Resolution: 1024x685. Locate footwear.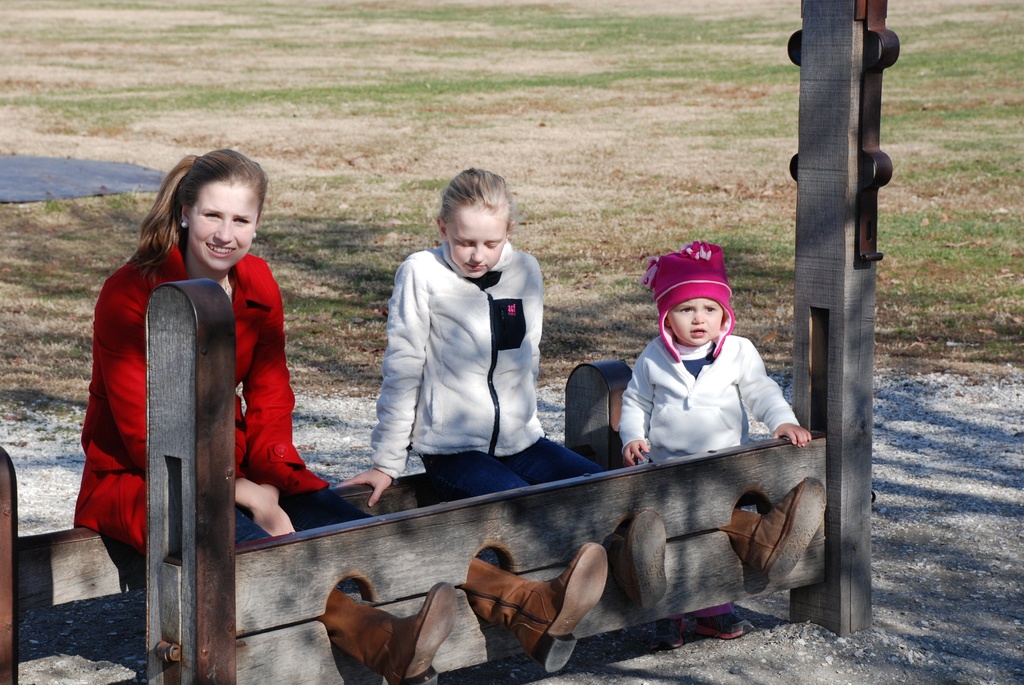
crop(386, 578, 451, 683).
